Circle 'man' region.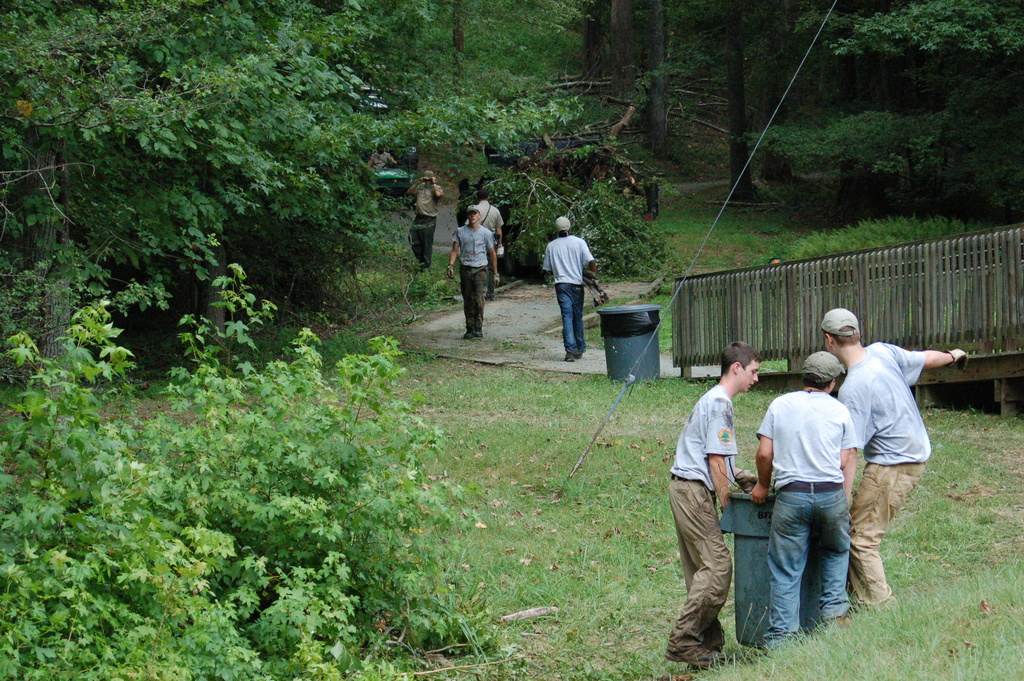
Region: {"x1": 546, "y1": 210, "x2": 617, "y2": 366}.
